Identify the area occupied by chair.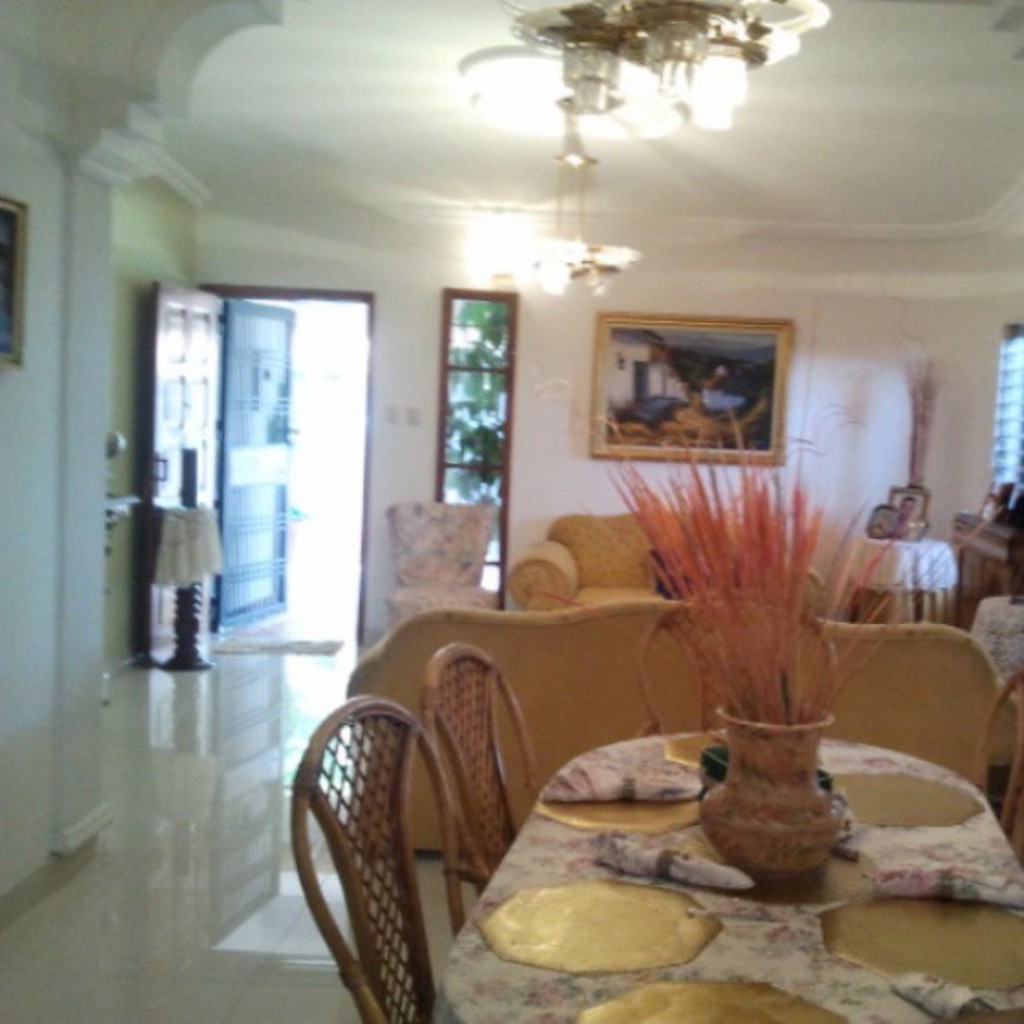
Area: left=383, top=497, right=500, bottom=646.
